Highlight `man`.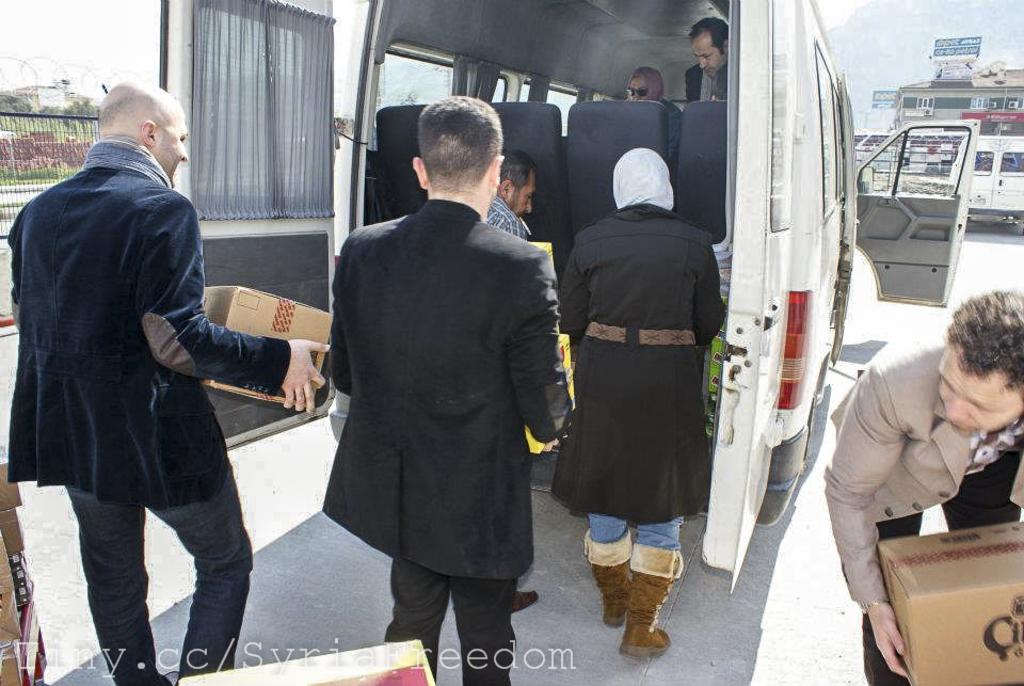
Highlighted region: x1=821 y1=278 x2=1023 y2=685.
